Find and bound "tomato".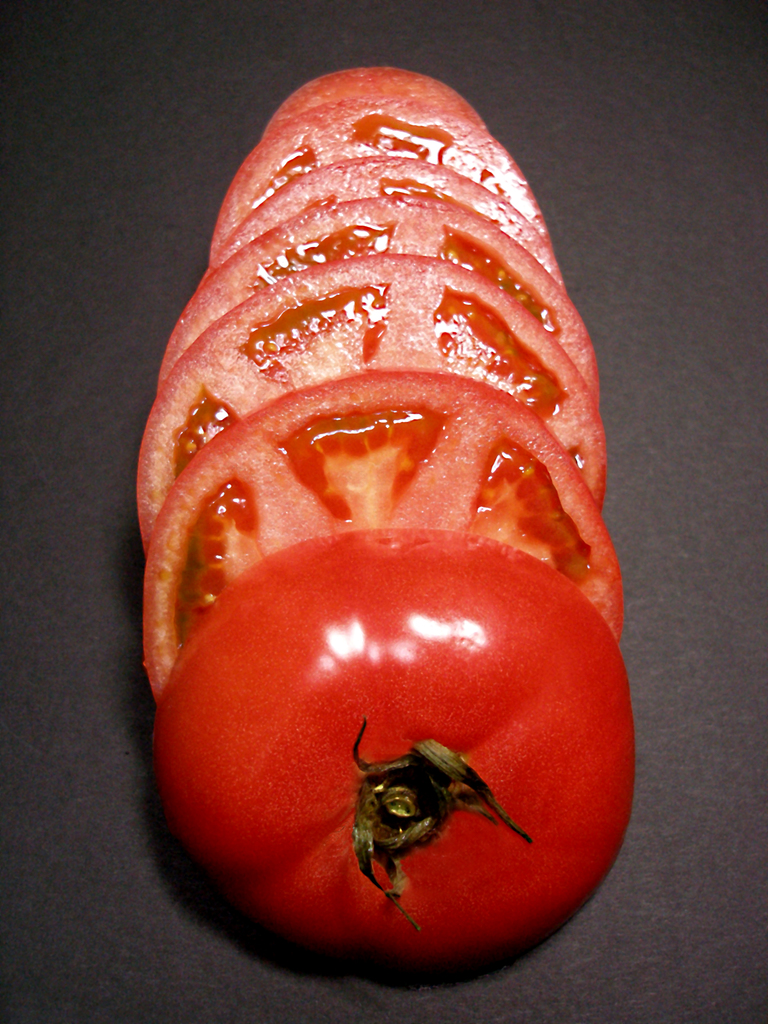
Bound: bbox=(145, 520, 628, 988).
